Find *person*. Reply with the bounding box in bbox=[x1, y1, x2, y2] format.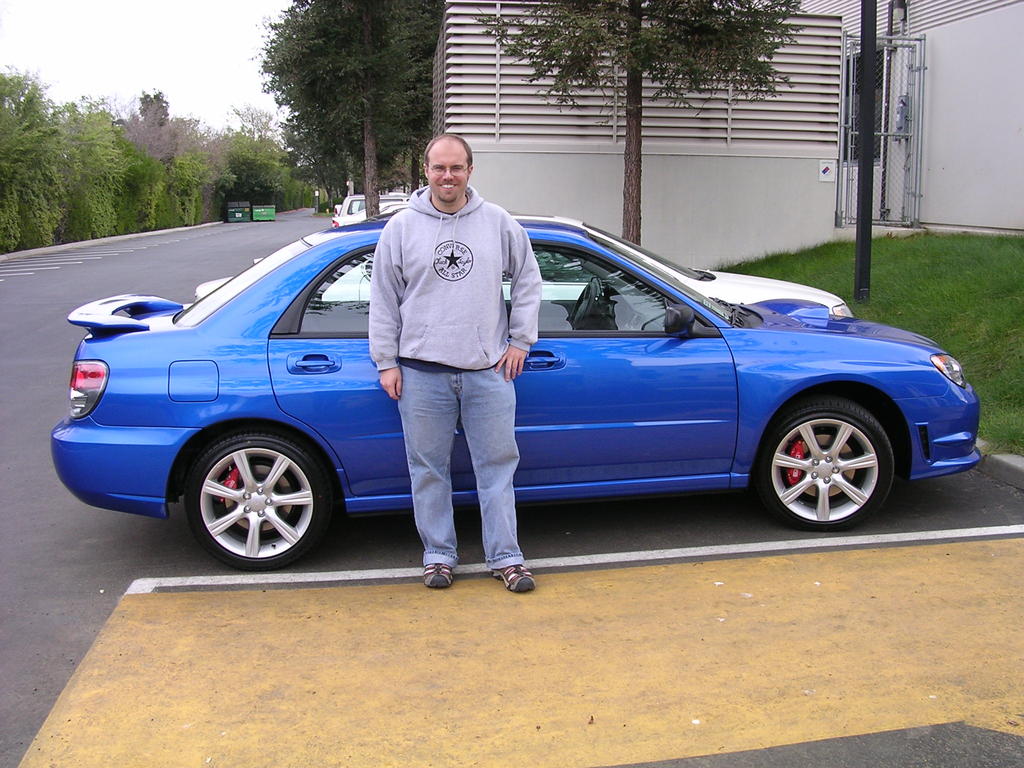
bbox=[364, 134, 538, 590].
